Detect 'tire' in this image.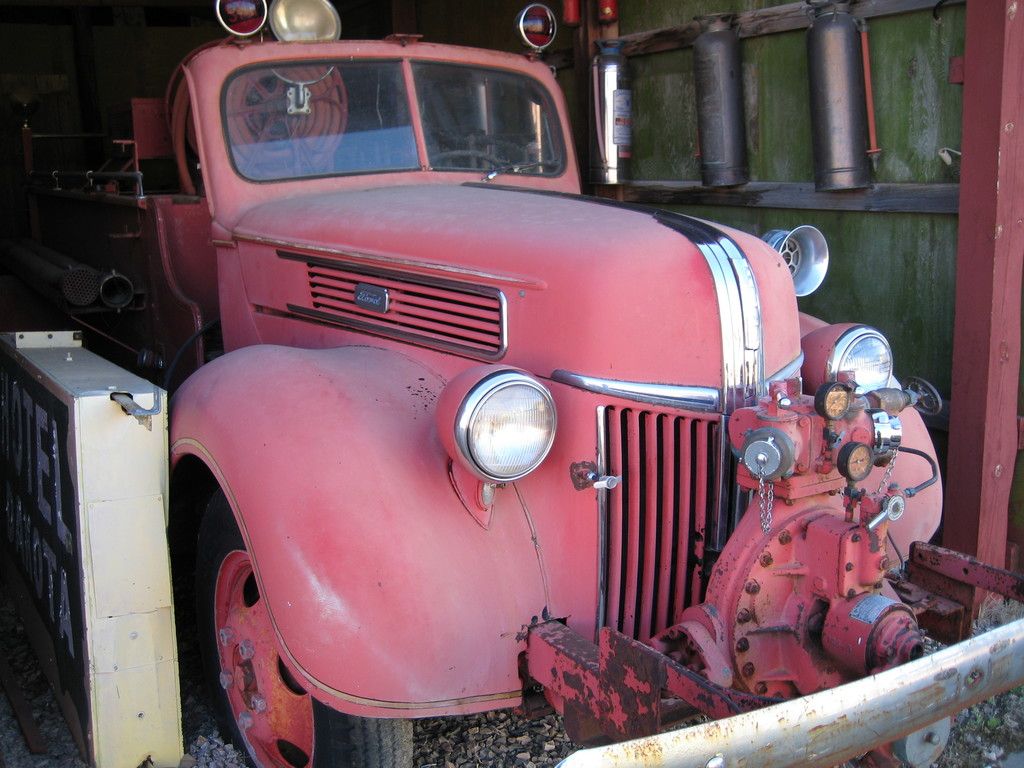
Detection: 183, 487, 412, 767.
